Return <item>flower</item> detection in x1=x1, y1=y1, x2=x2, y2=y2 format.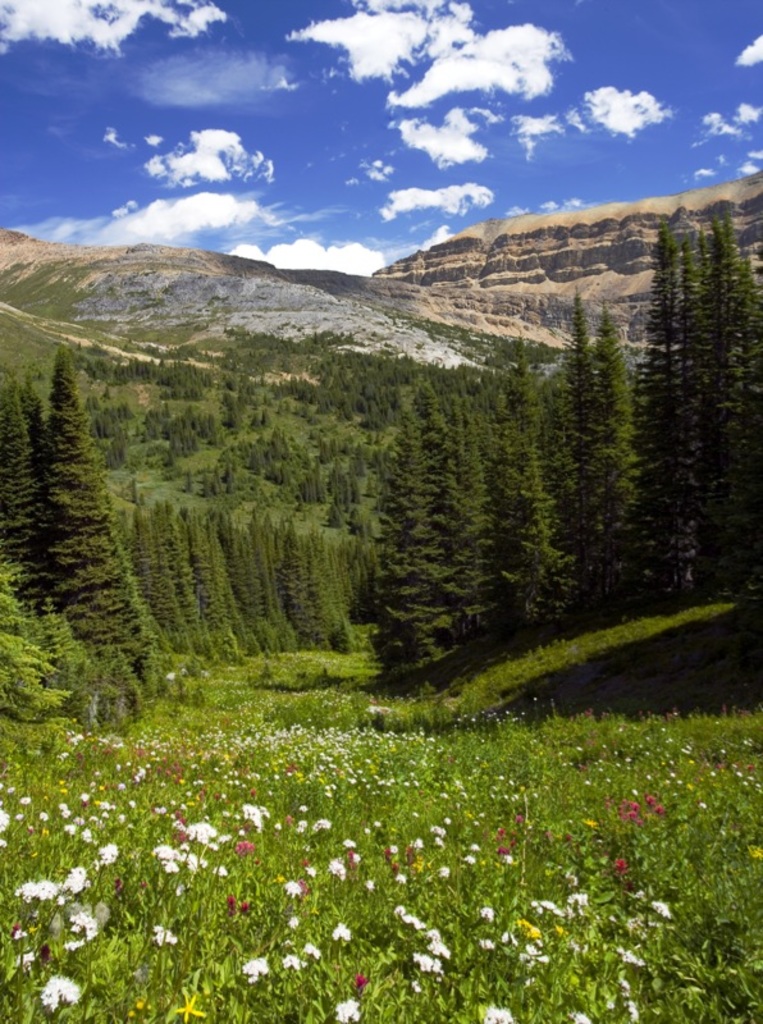
x1=333, y1=929, x2=352, y2=945.
